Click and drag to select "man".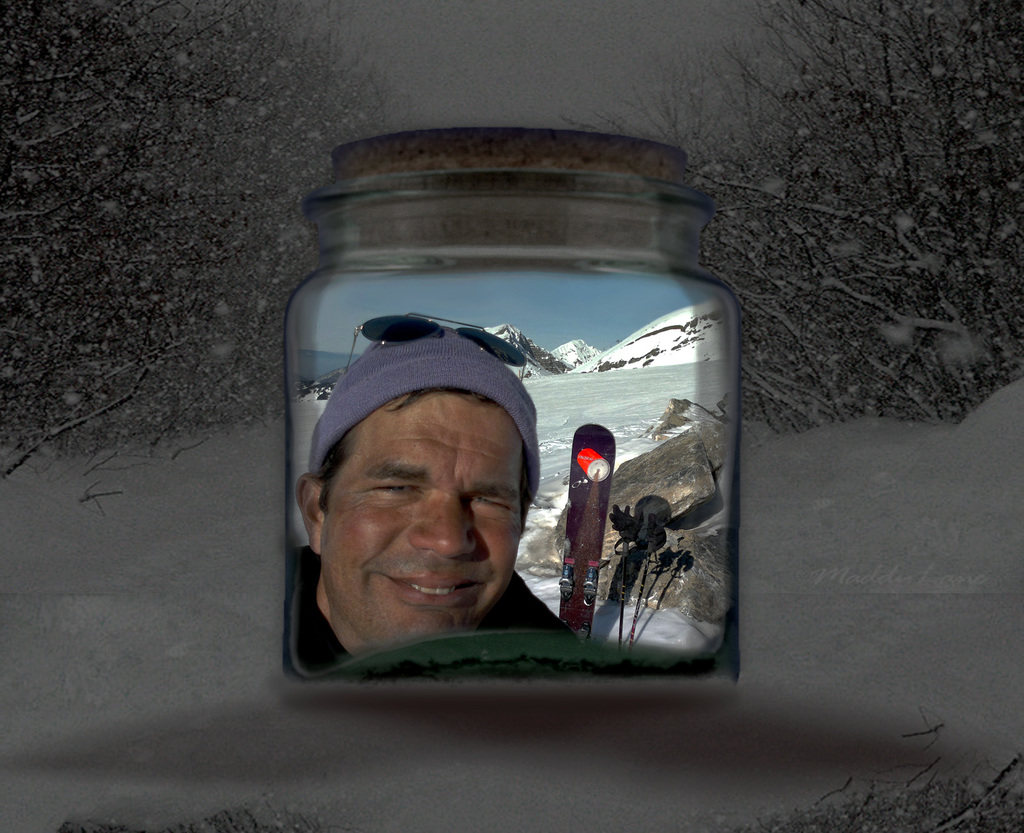
Selection: detection(296, 313, 583, 663).
